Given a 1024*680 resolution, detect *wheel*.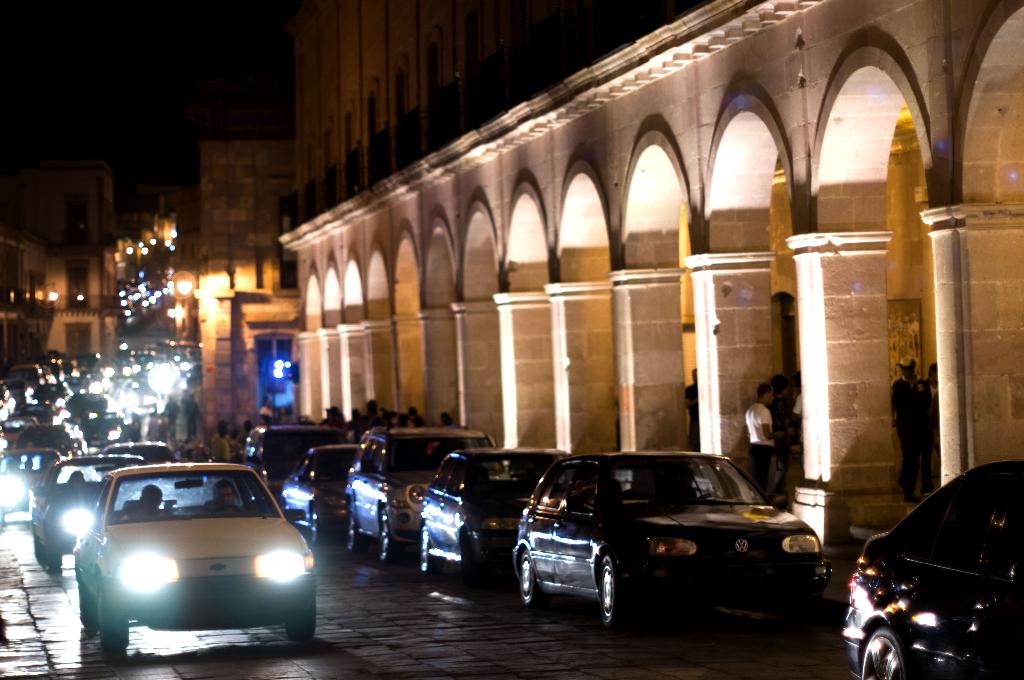
(x1=380, y1=512, x2=401, y2=562).
